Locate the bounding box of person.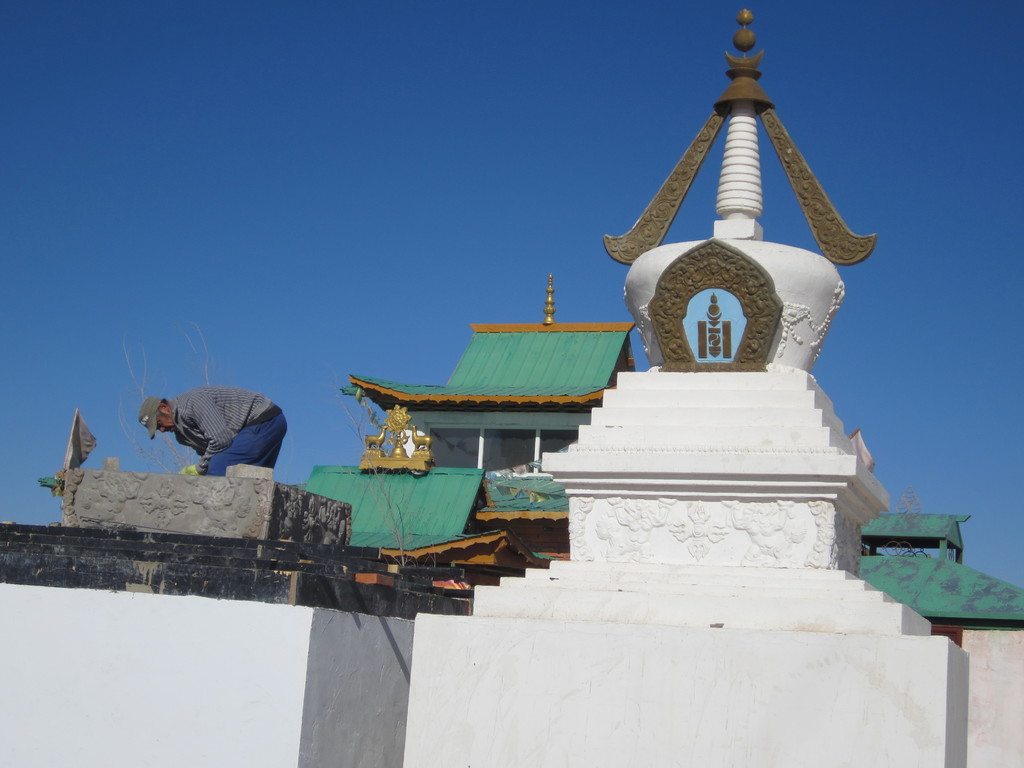
Bounding box: x1=138, y1=381, x2=291, y2=484.
